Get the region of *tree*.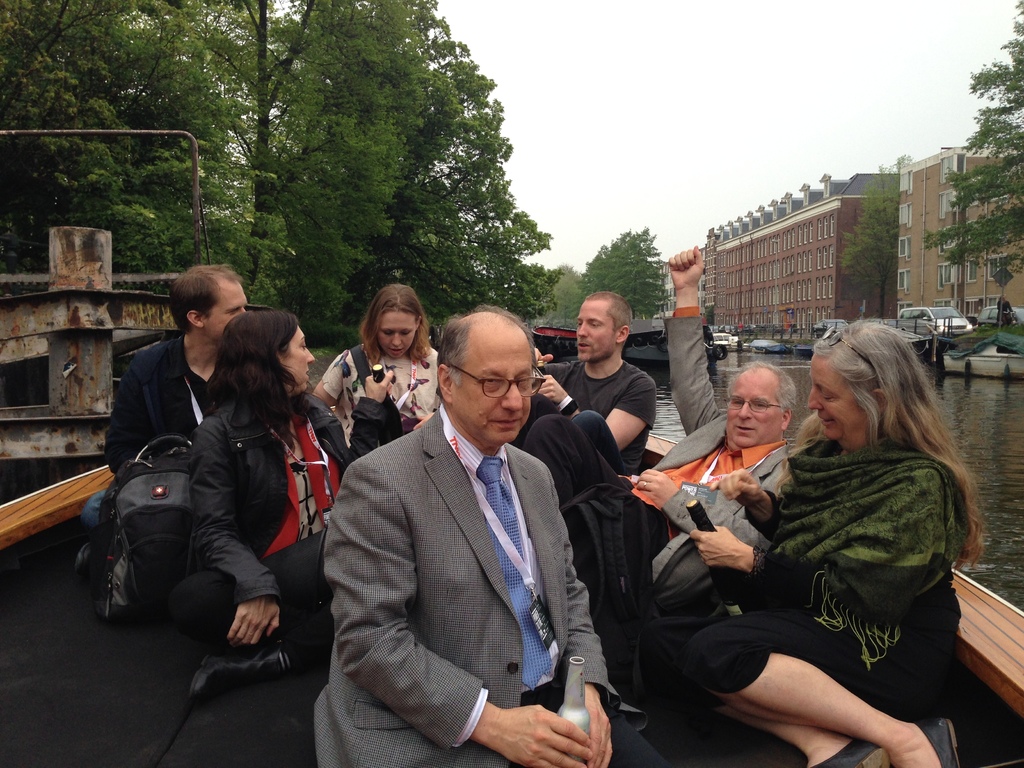
select_region(835, 159, 909, 317).
